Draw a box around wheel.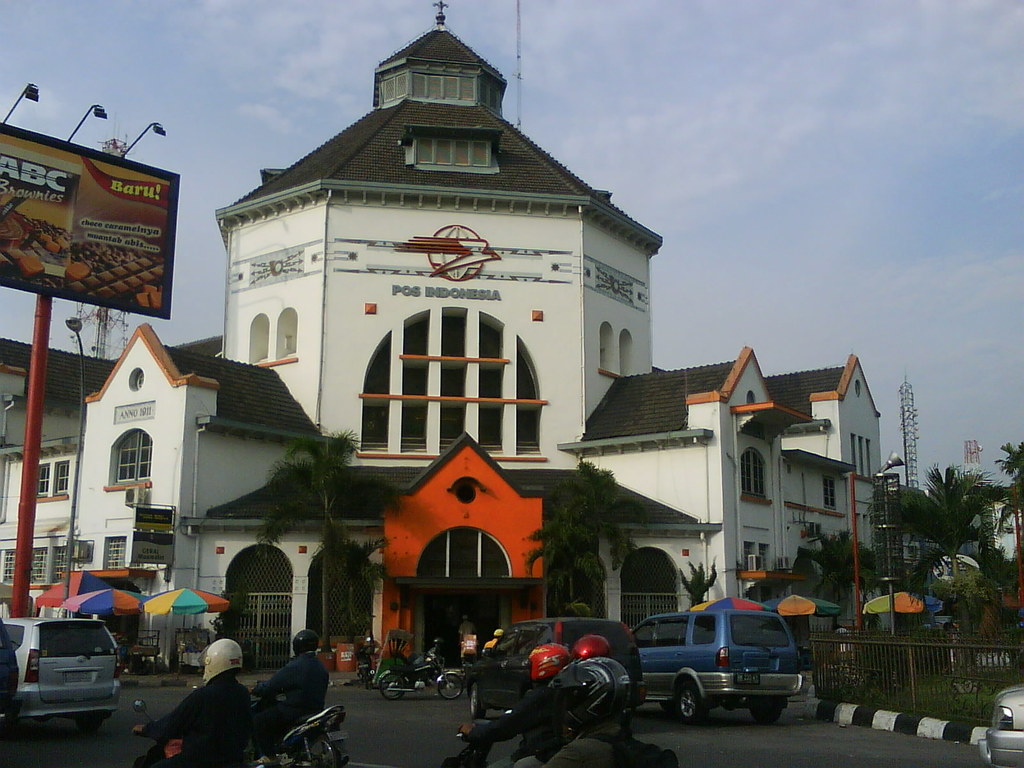
crop(672, 673, 712, 724).
